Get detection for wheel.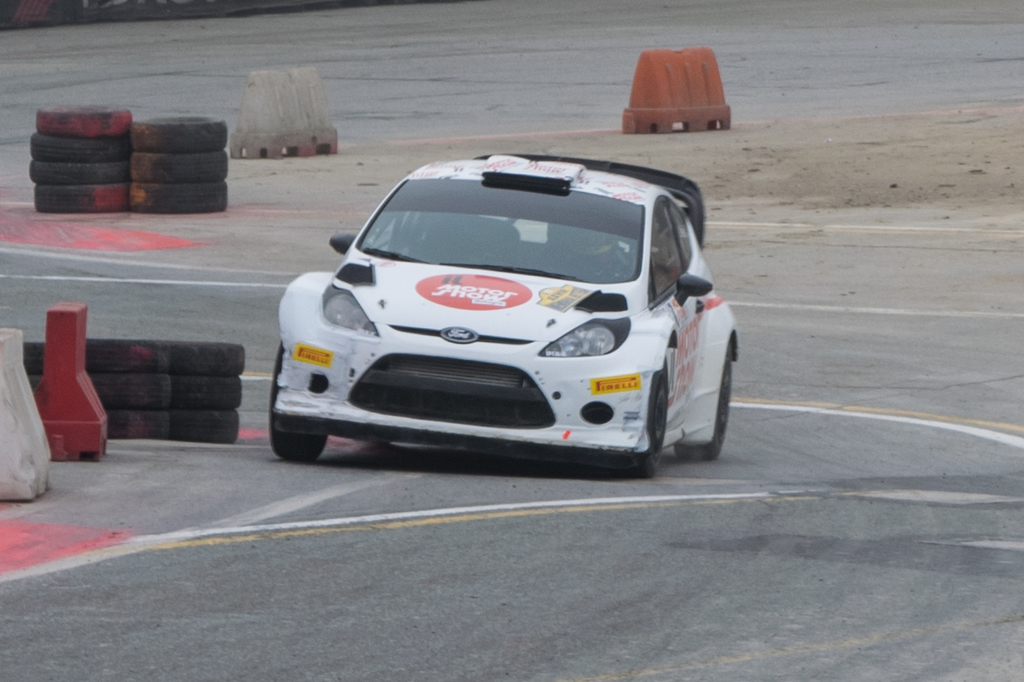
Detection: l=81, t=341, r=167, b=369.
